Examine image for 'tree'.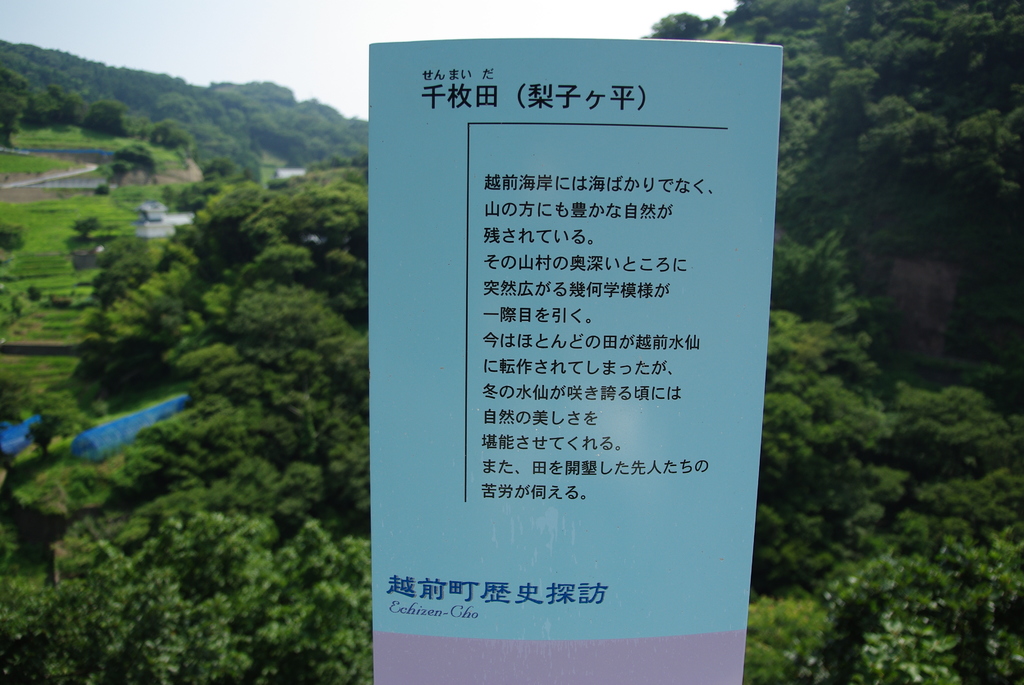
Examination result: box=[229, 277, 374, 404].
